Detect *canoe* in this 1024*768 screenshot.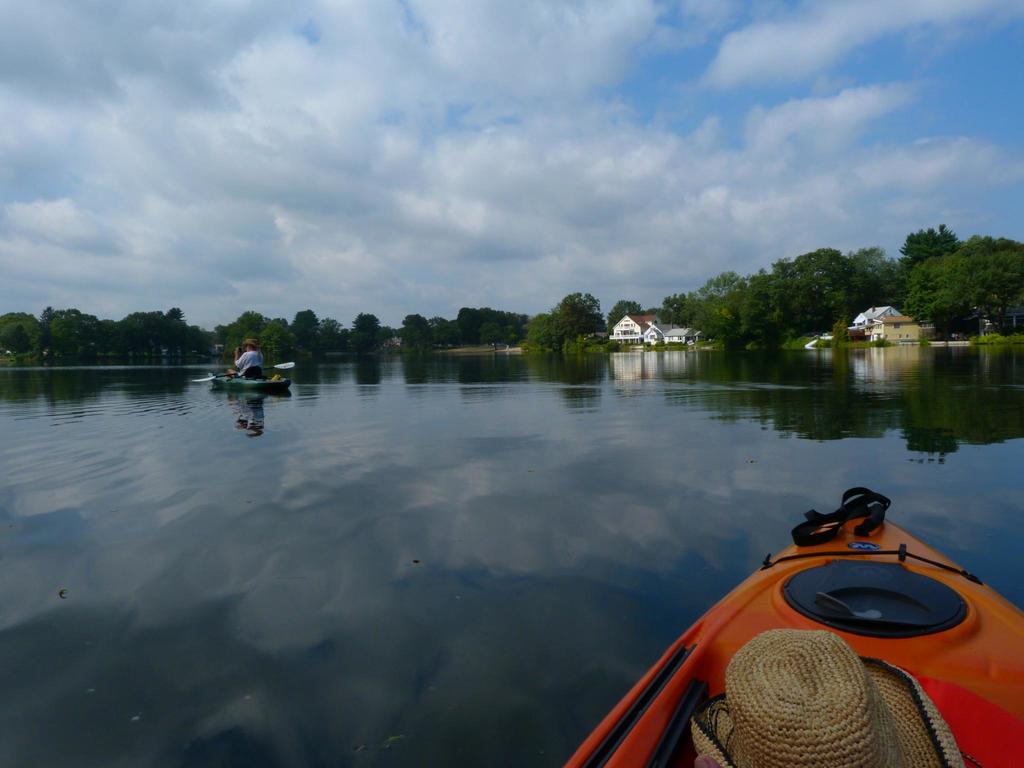
Detection: region(211, 373, 292, 397).
